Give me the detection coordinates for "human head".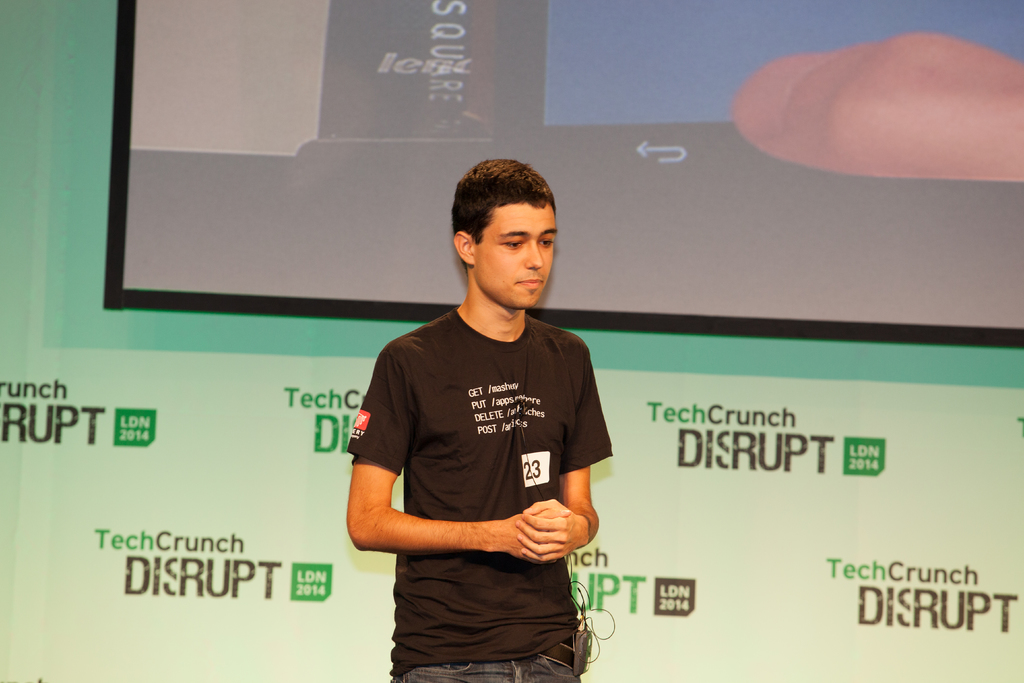
{"left": 452, "top": 159, "right": 559, "bottom": 314}.
